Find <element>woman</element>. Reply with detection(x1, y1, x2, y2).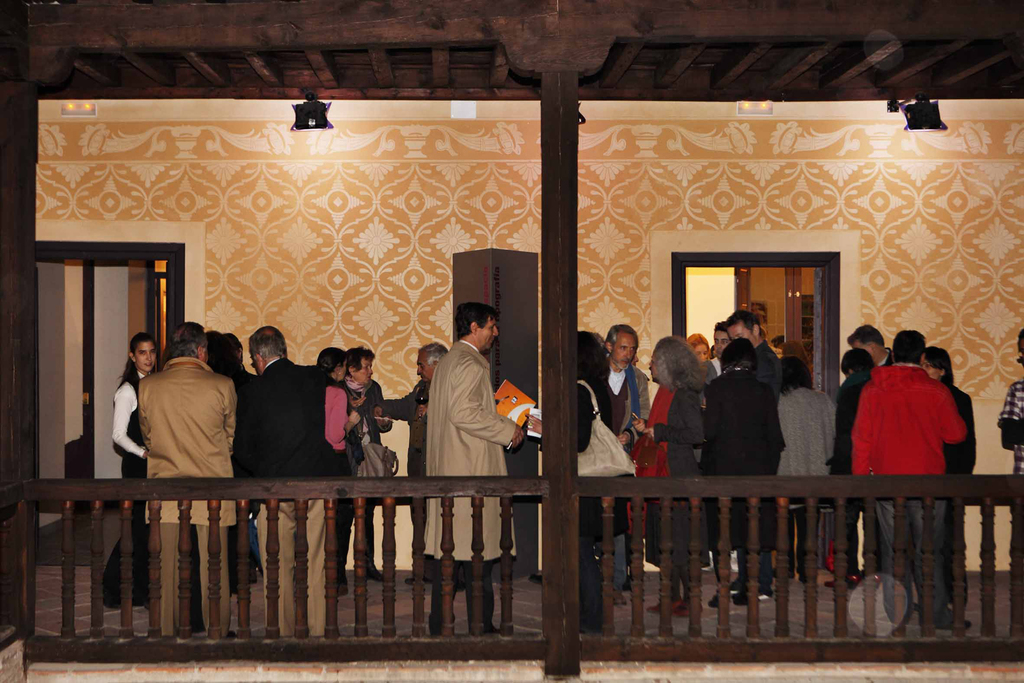
detection(104, 333, 158, 617).
